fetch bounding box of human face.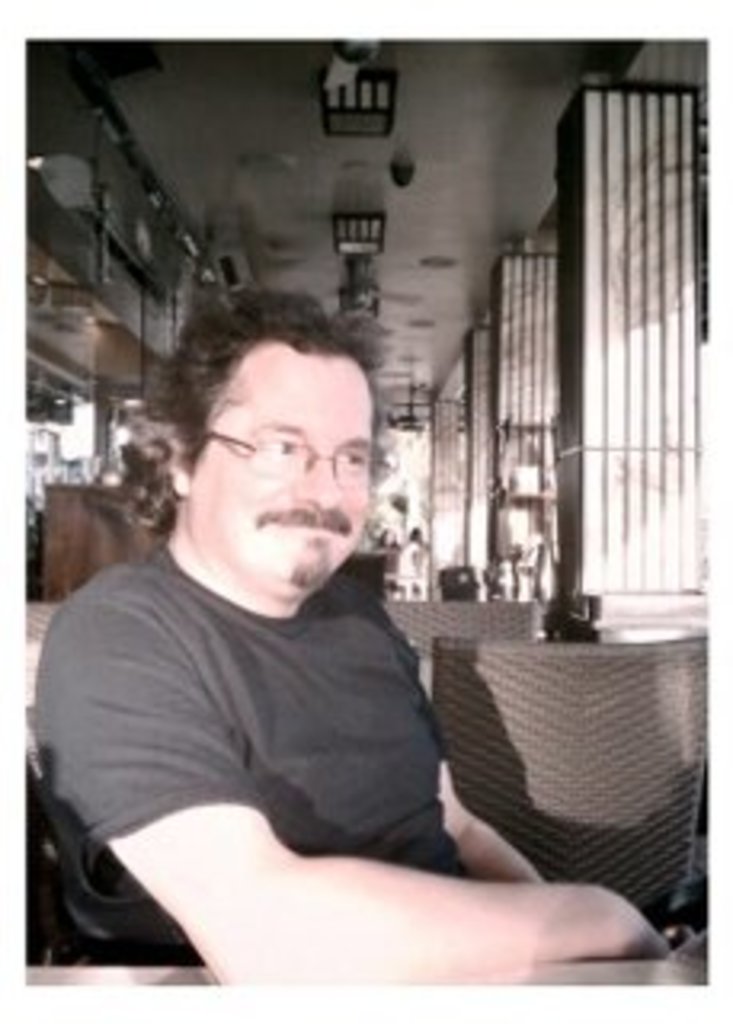
Bbox: l=198, t=358, r=381, b=592.
